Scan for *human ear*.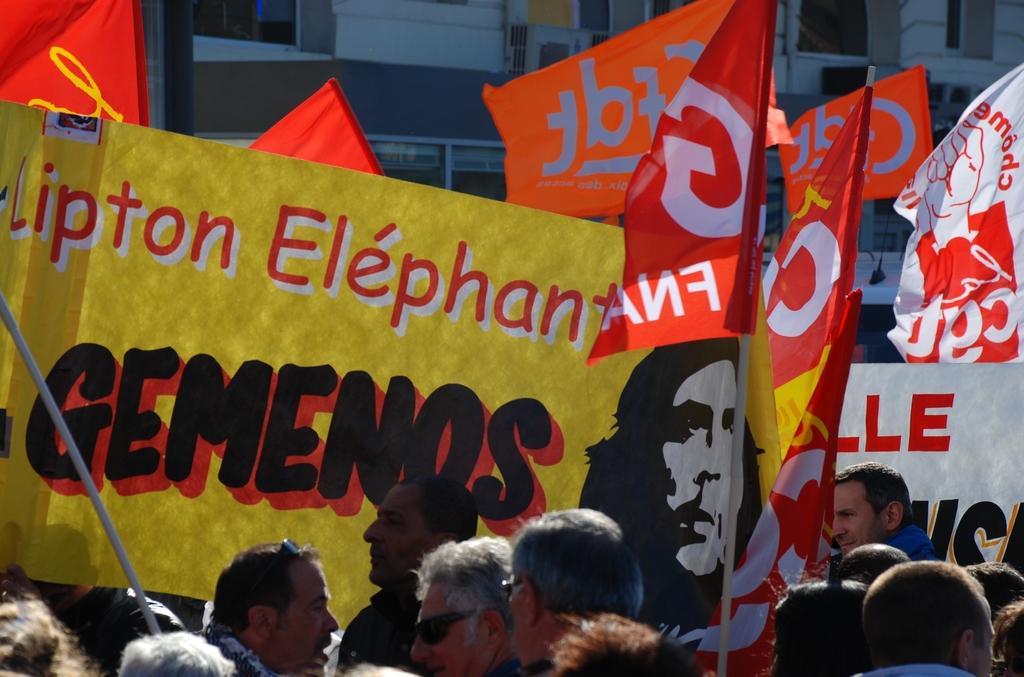
Scan result: 445 533 458 543.
